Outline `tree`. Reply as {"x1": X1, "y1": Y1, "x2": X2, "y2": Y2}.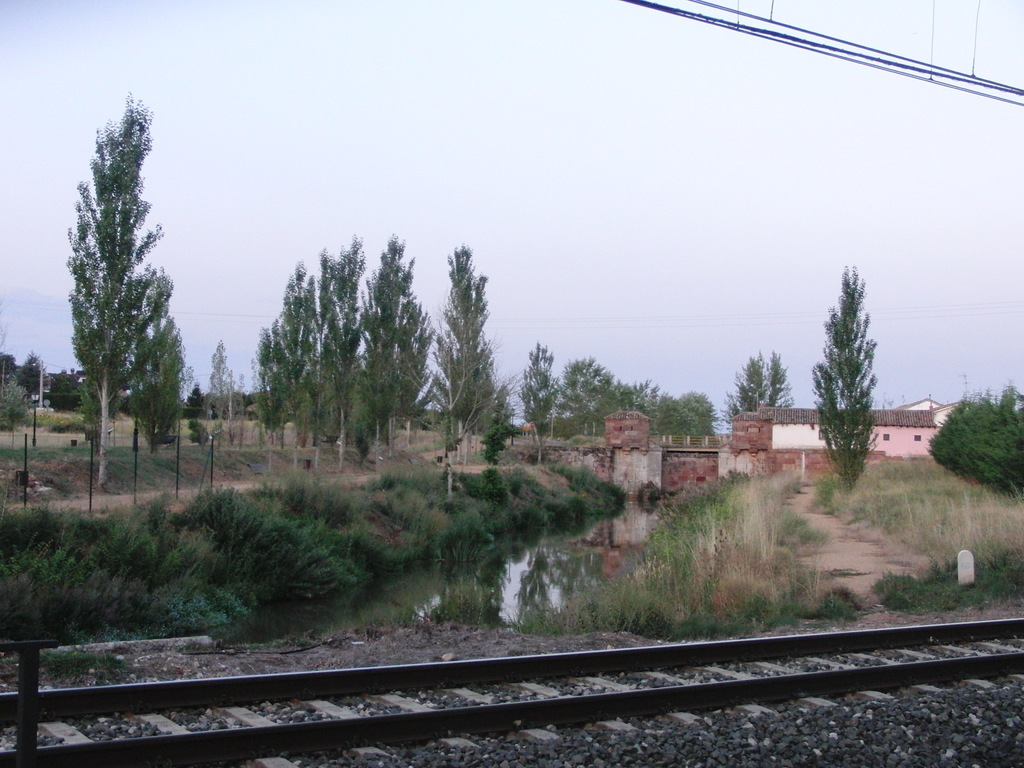
{"x1": 370, "y1": 245, "x2": 458, "y2": 449}.
